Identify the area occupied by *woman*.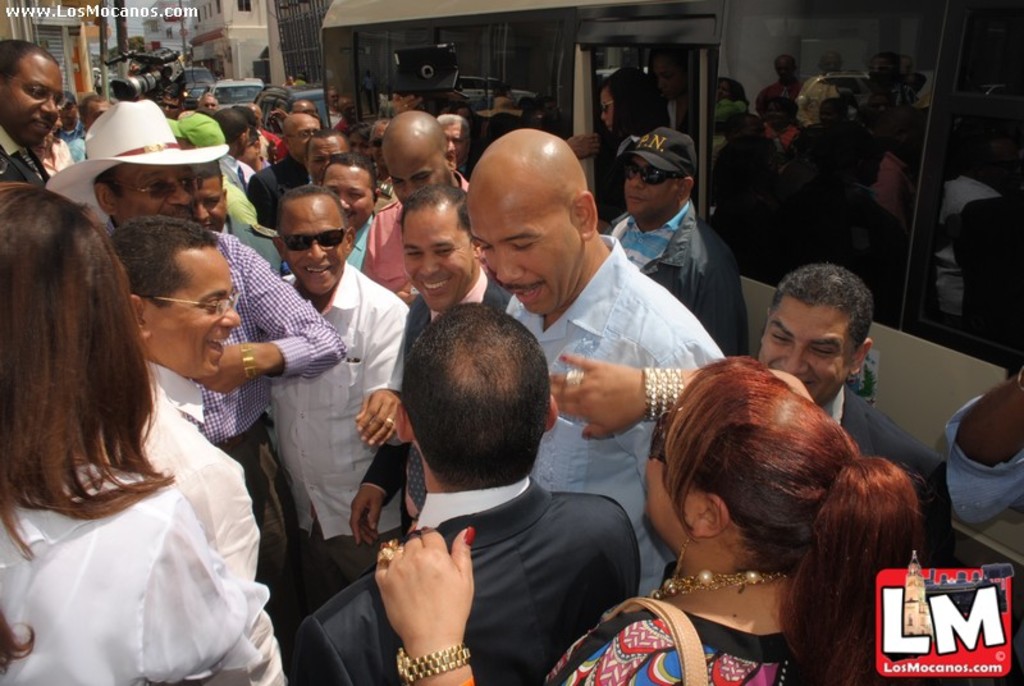
Area: [374, 353, 924, 685].
